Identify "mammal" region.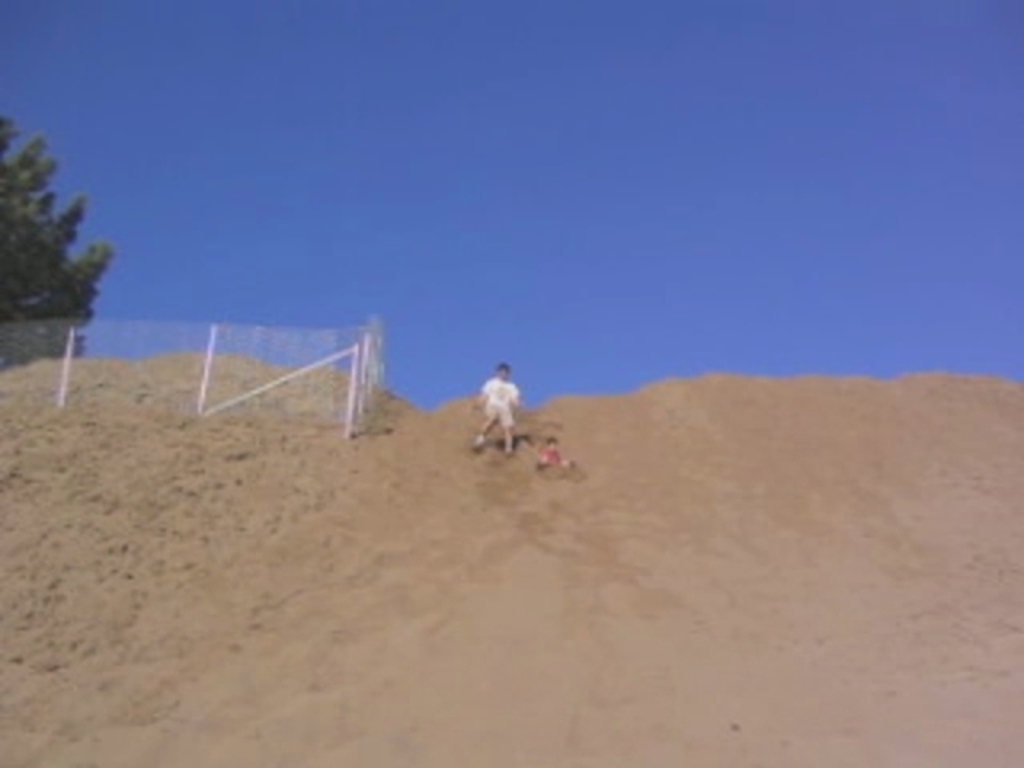
Region: 474/357/531/458.
